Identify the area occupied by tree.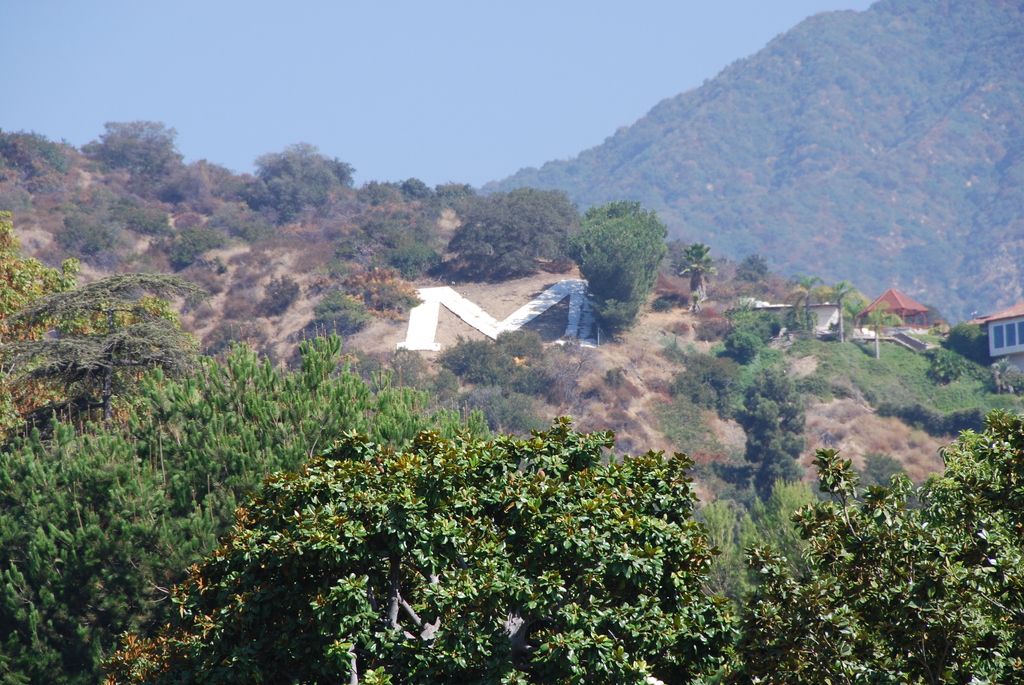
Area: box=[735, 253, 774, 285].
